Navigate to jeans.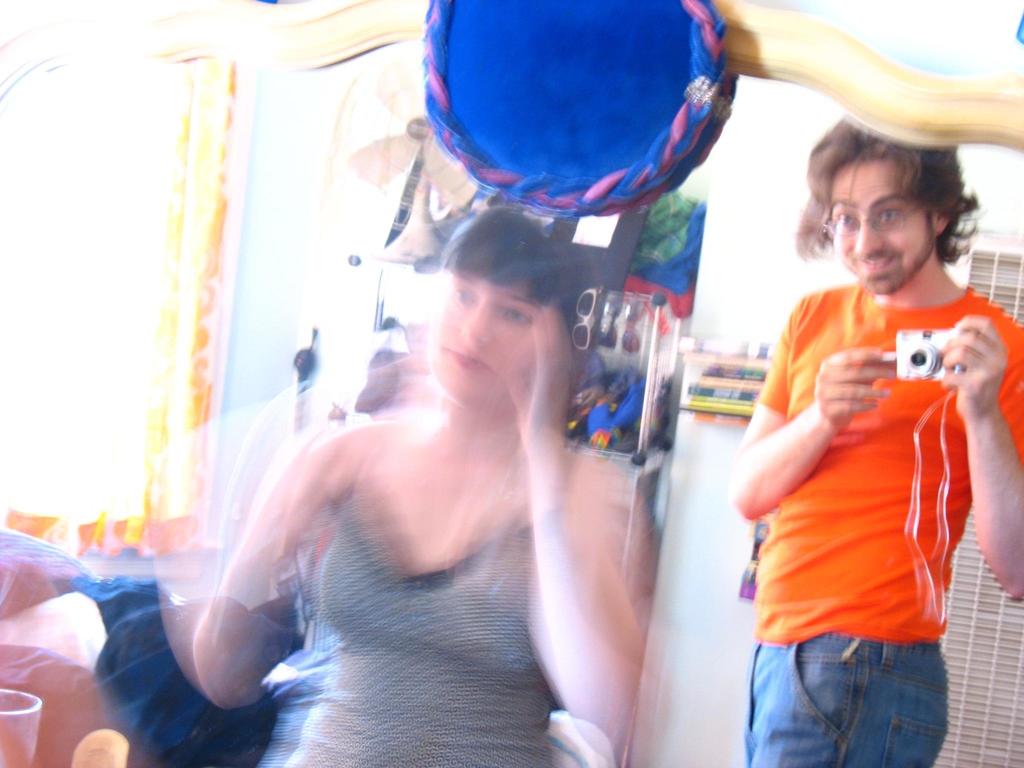
Navigation target: 748,630,952,767.
